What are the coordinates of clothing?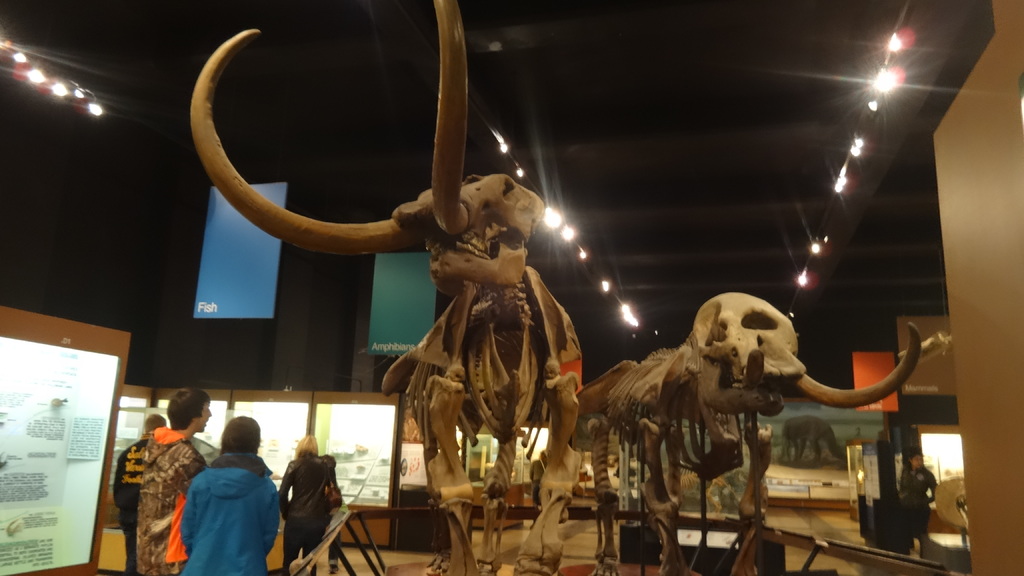
pyautogui.locateOnScreen(131, 430, 210, 575).
